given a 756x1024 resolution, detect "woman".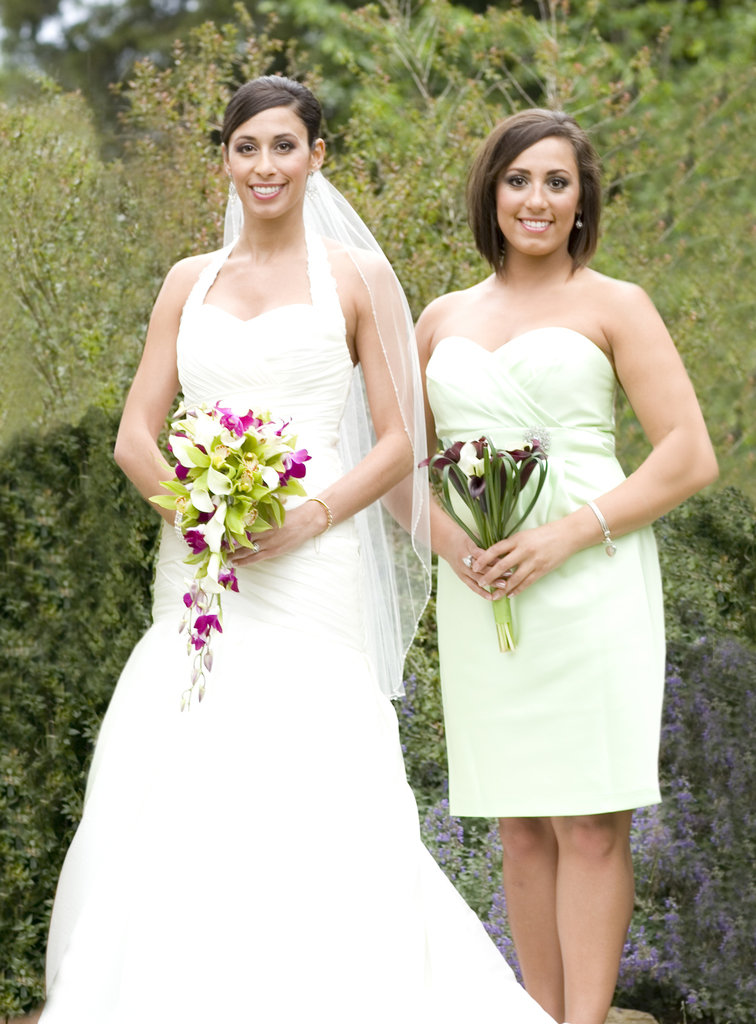
[39, 70, 559, 1023].
